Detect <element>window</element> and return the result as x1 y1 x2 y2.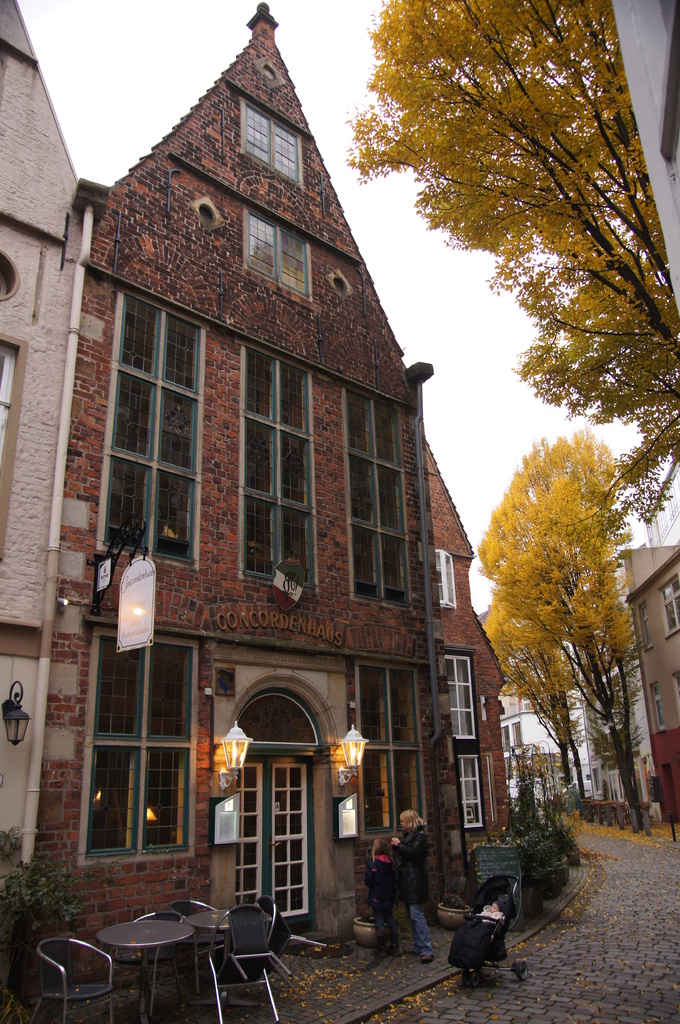
97 286 209 568.
